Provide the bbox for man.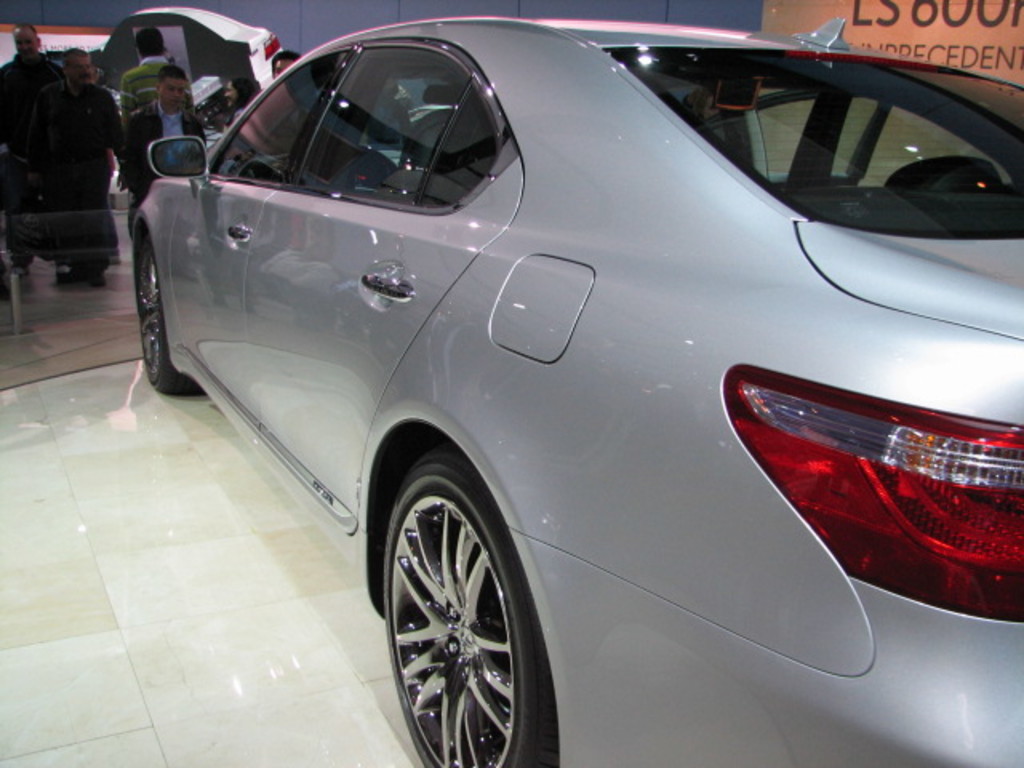
43/46/122/291.
